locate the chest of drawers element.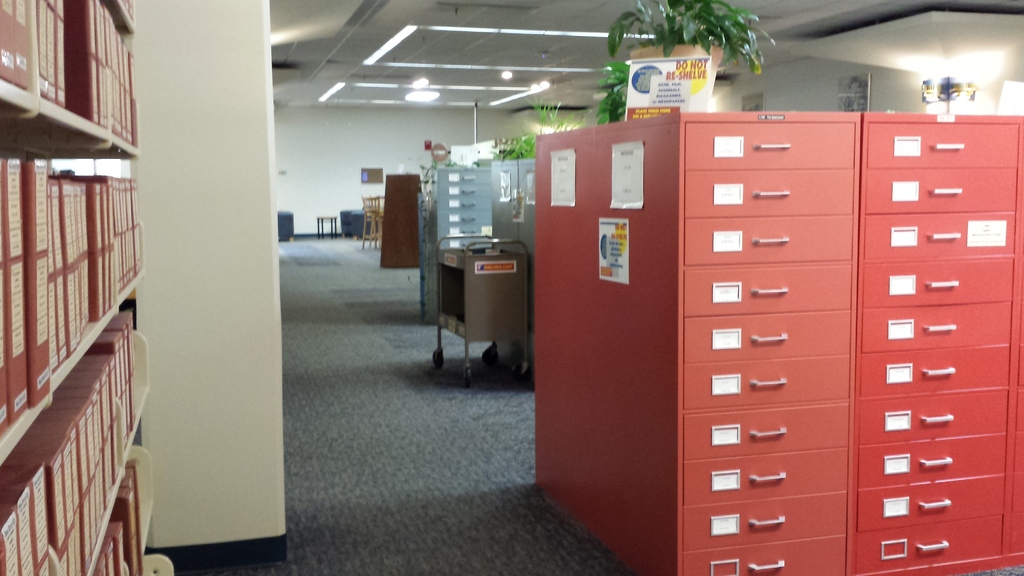
Element bbox: box=[423, 164, 493, 322].
